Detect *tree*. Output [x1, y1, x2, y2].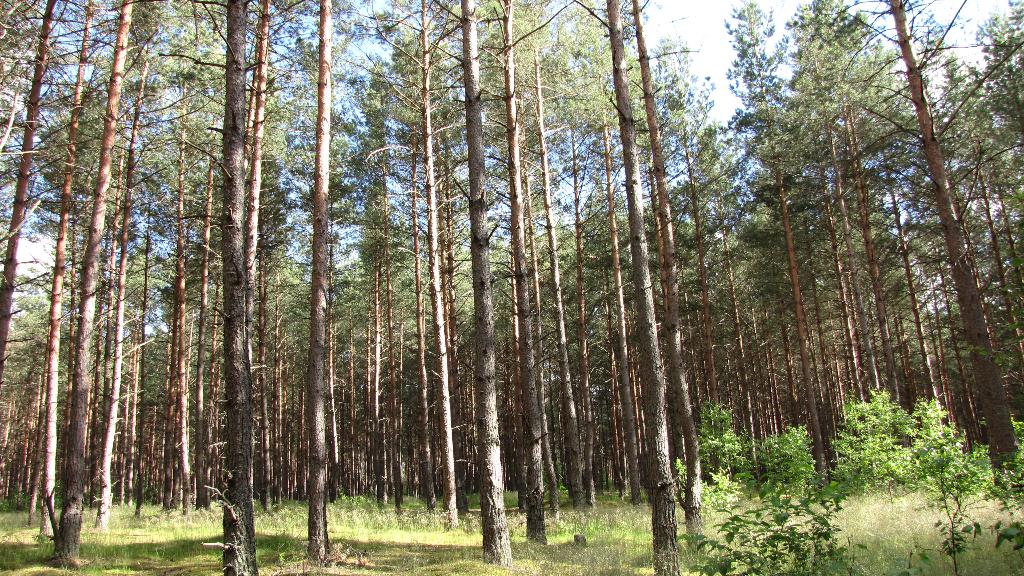
[314, 75, 430, 524].
